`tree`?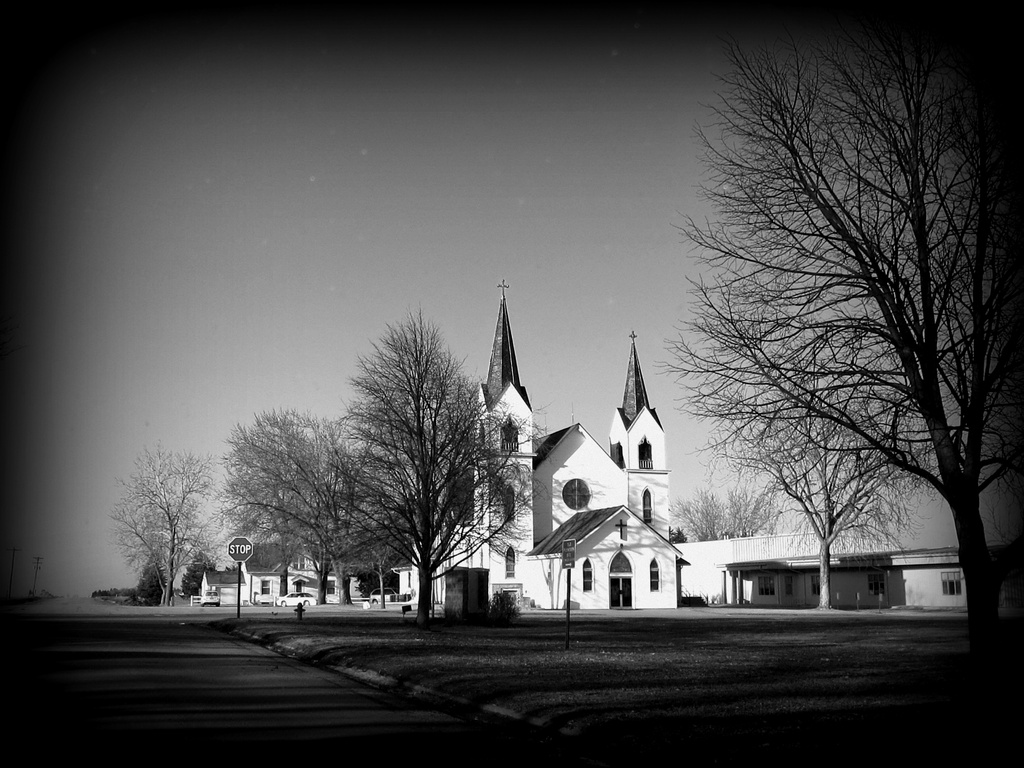
{"x1": 664, "y1": 13, "x2": 1004, "y2": 657}
